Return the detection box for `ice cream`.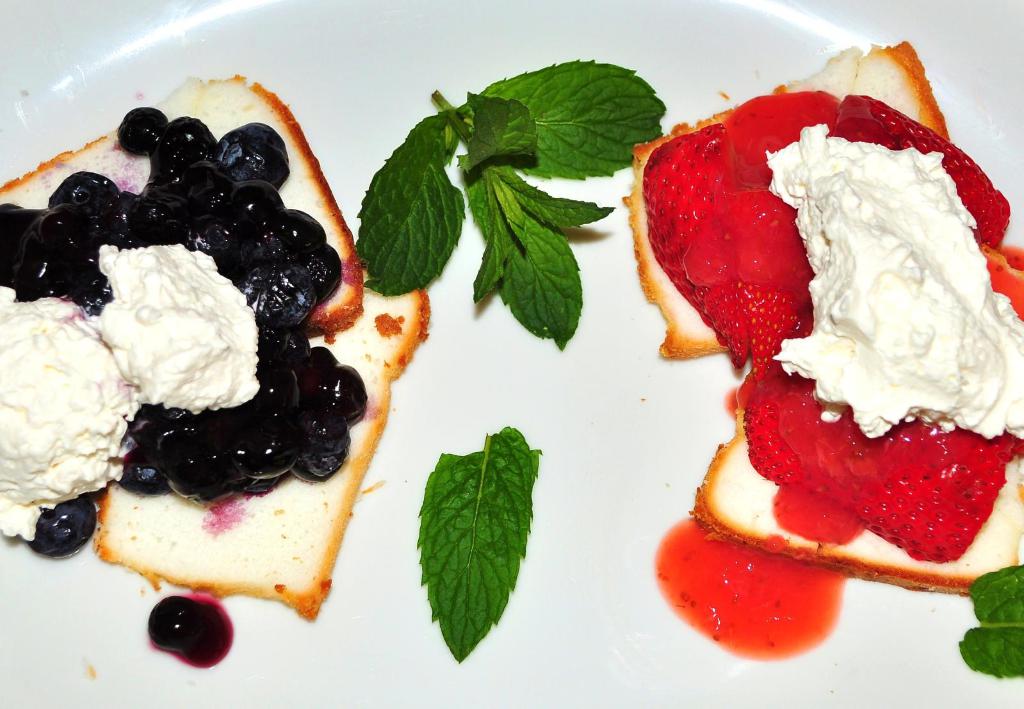
BBox(0, 247, 259, 542).
